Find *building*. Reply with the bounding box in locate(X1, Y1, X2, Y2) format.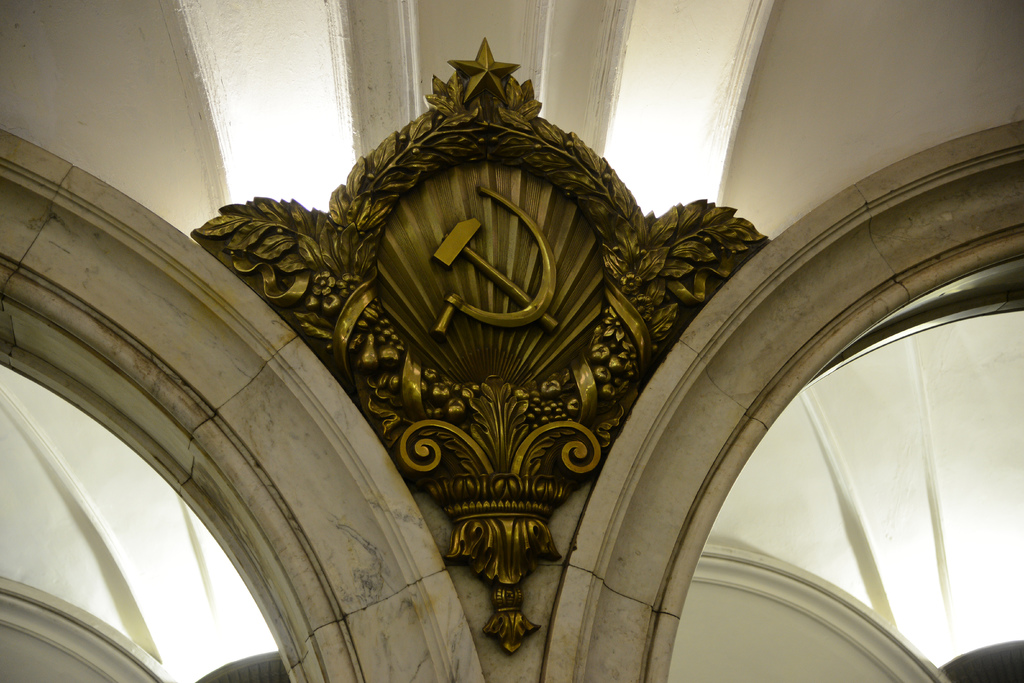
locate(1, 0, 1023, 682).
